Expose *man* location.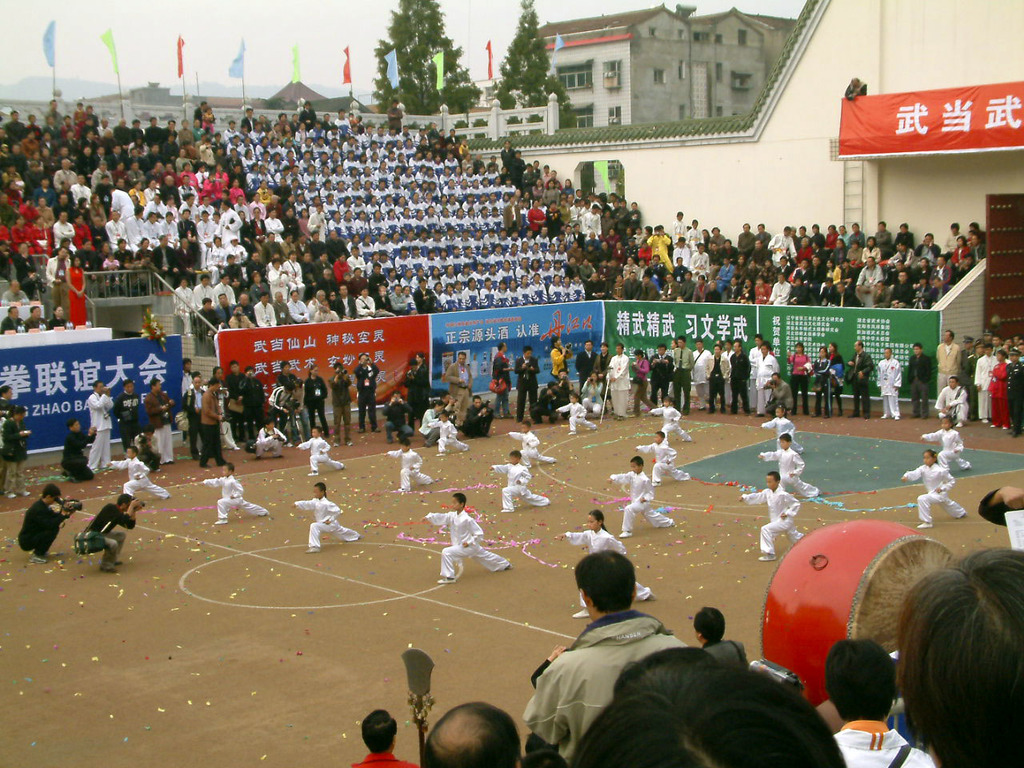
Exposed at BBox(694, 604, 750, 674).
